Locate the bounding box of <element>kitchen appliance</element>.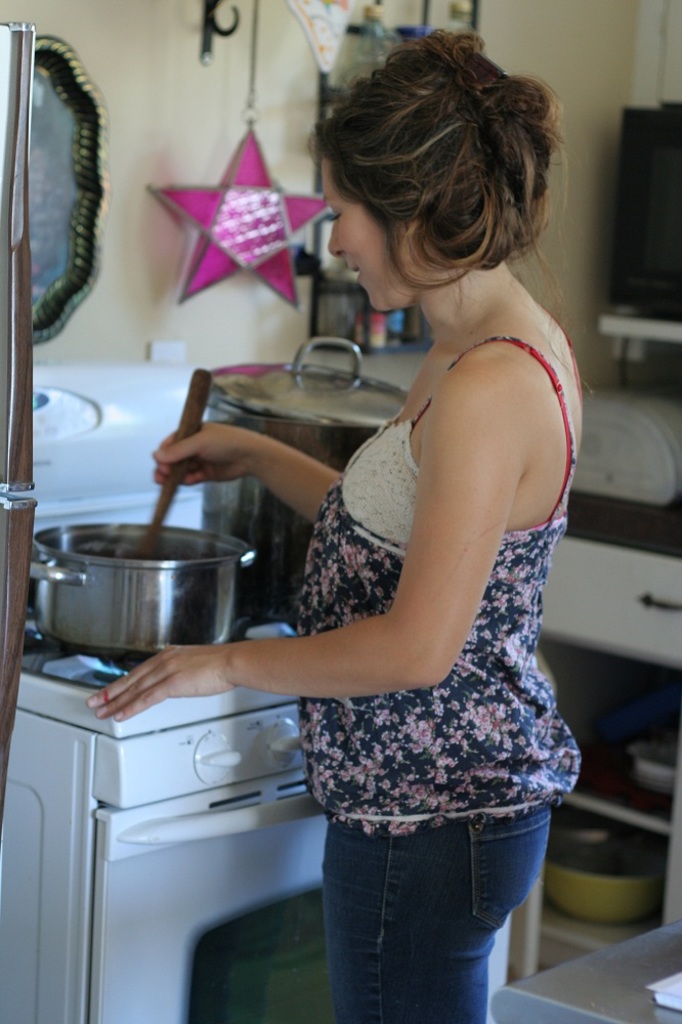
Bounding box: crop(143, 361, 216, 559).
